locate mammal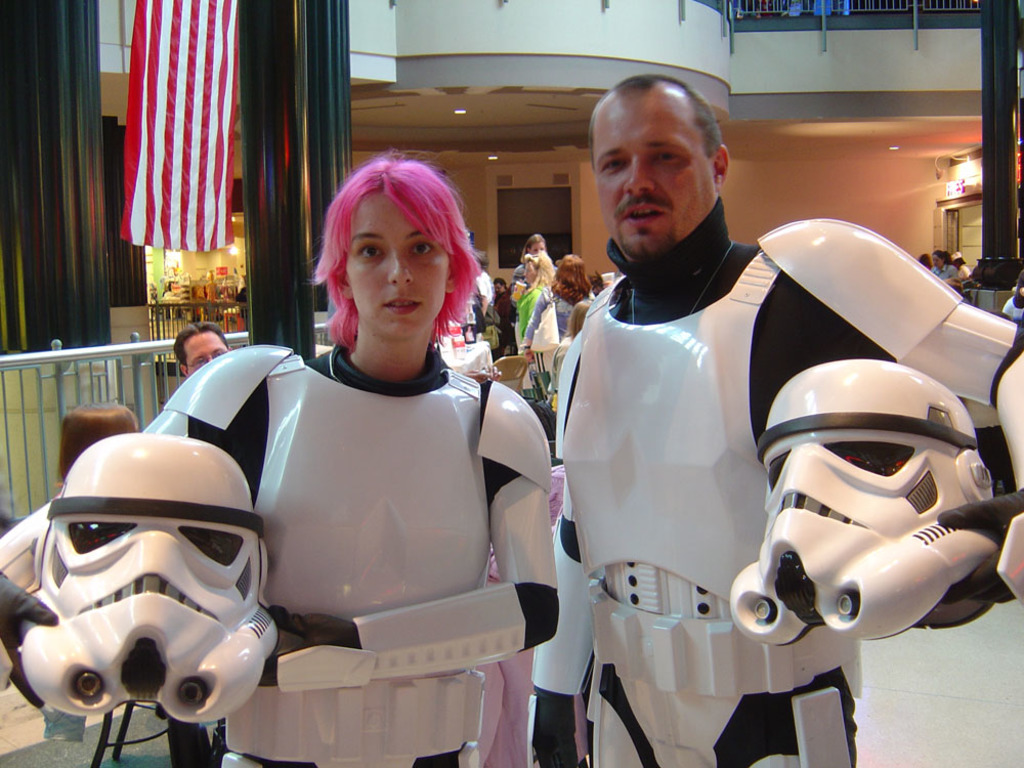
(0,152,571,767)
